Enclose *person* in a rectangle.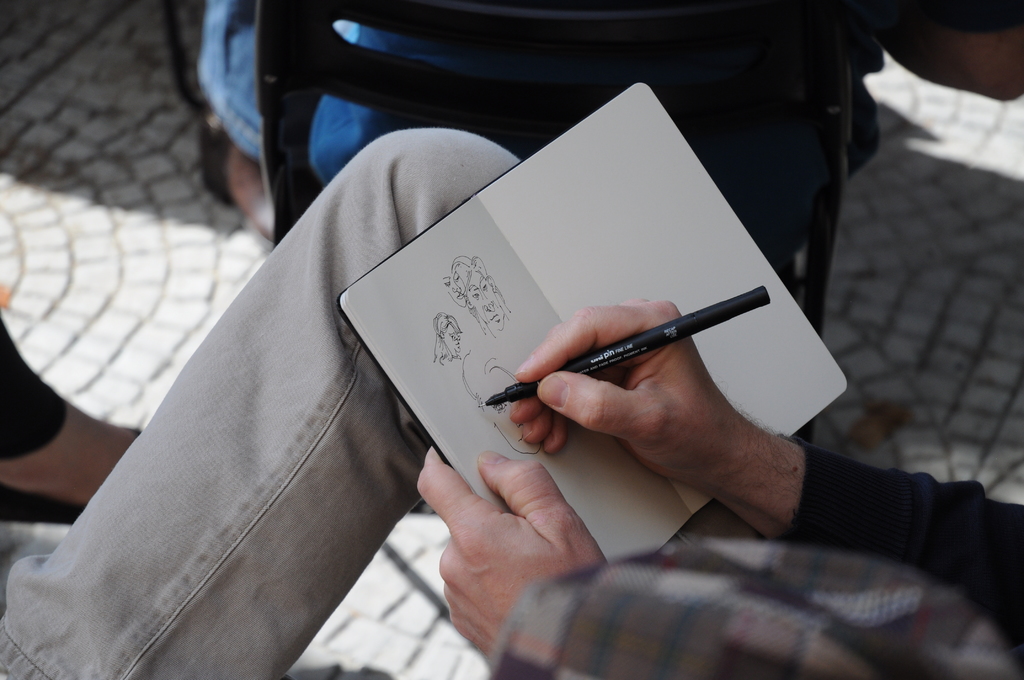
[0,129,1023,679].
